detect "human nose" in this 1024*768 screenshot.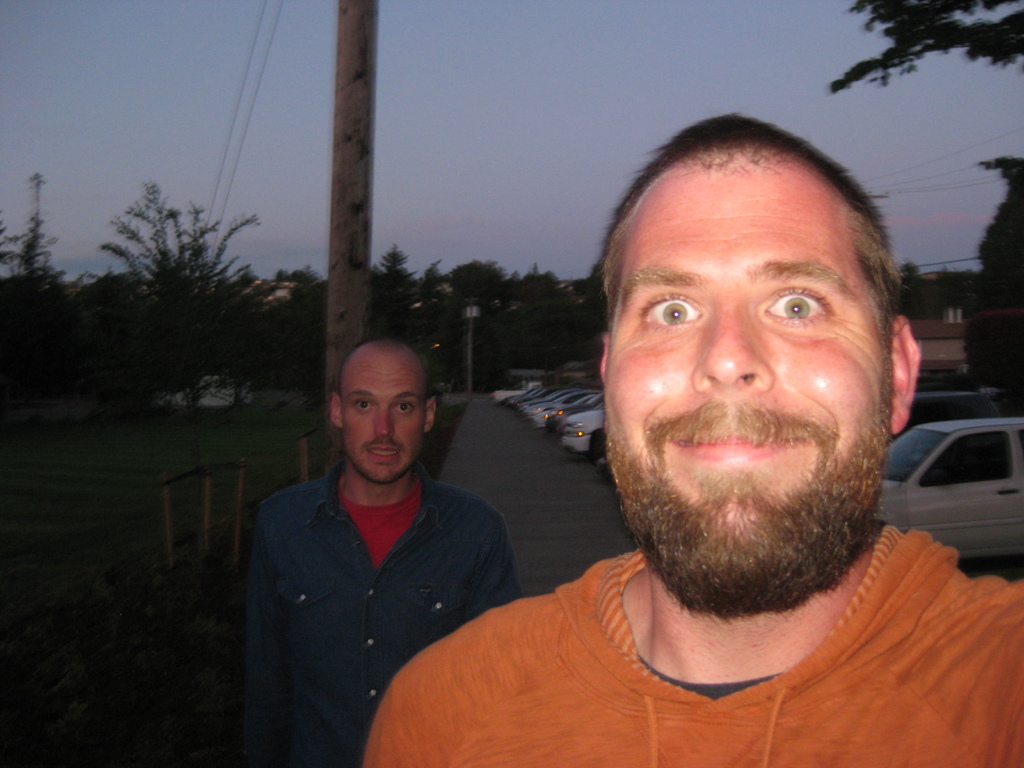
Detection: x1=375, y1=404, x2=392, y2=436.
